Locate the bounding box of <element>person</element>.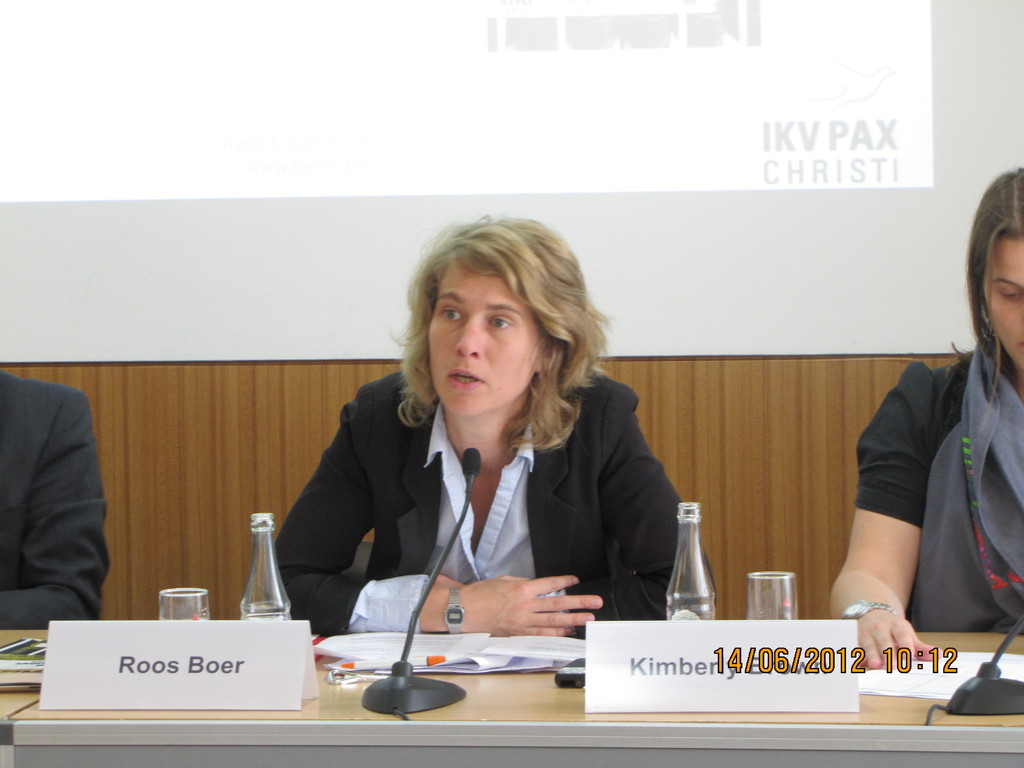
Bounding box: l=826, t=168, r=1023, b=664.
